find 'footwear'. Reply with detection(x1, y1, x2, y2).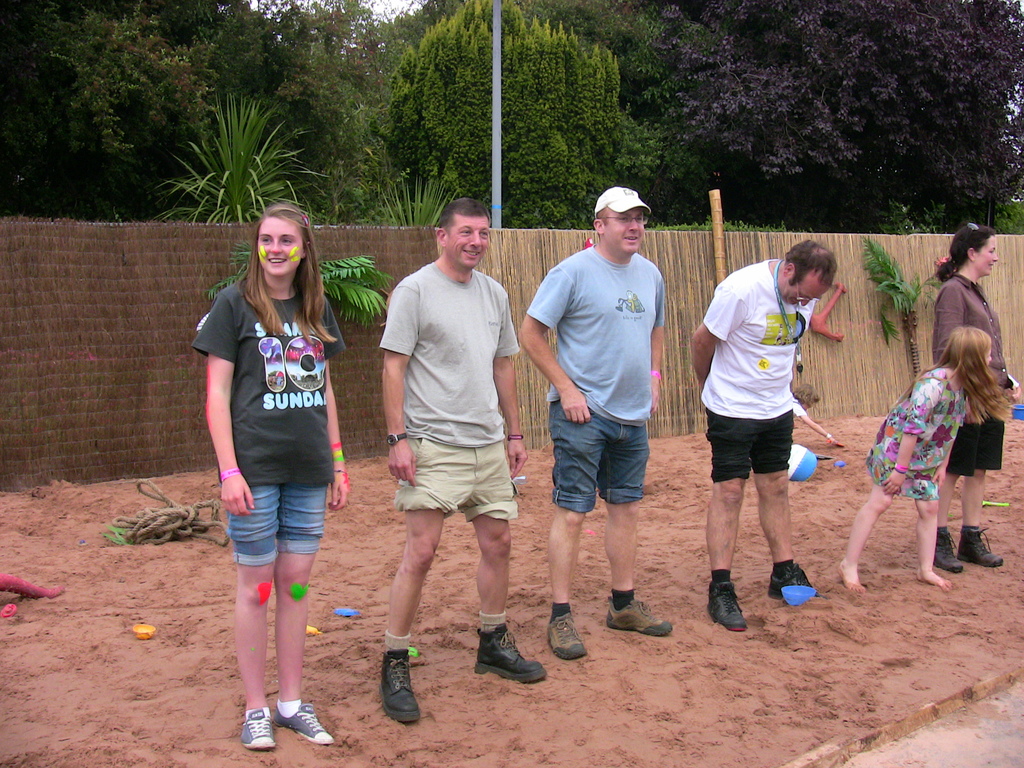
detection(545, 609, 589, 662).
